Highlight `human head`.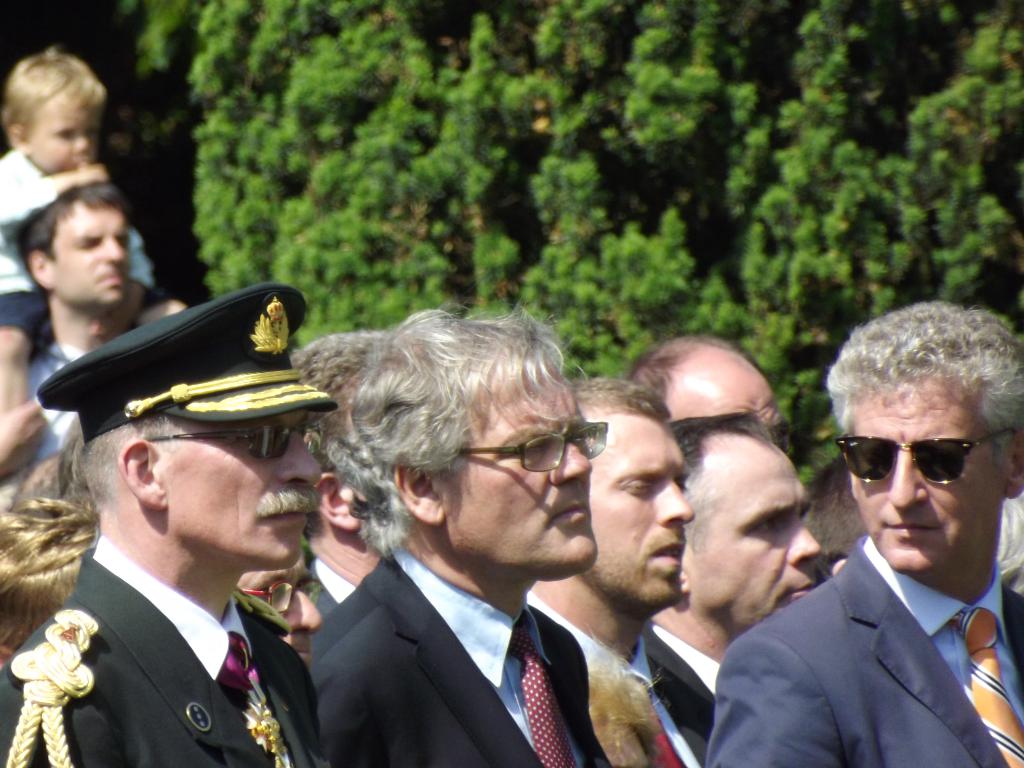
Highlighted region: l=822, t=301, r=1023, b=569.
